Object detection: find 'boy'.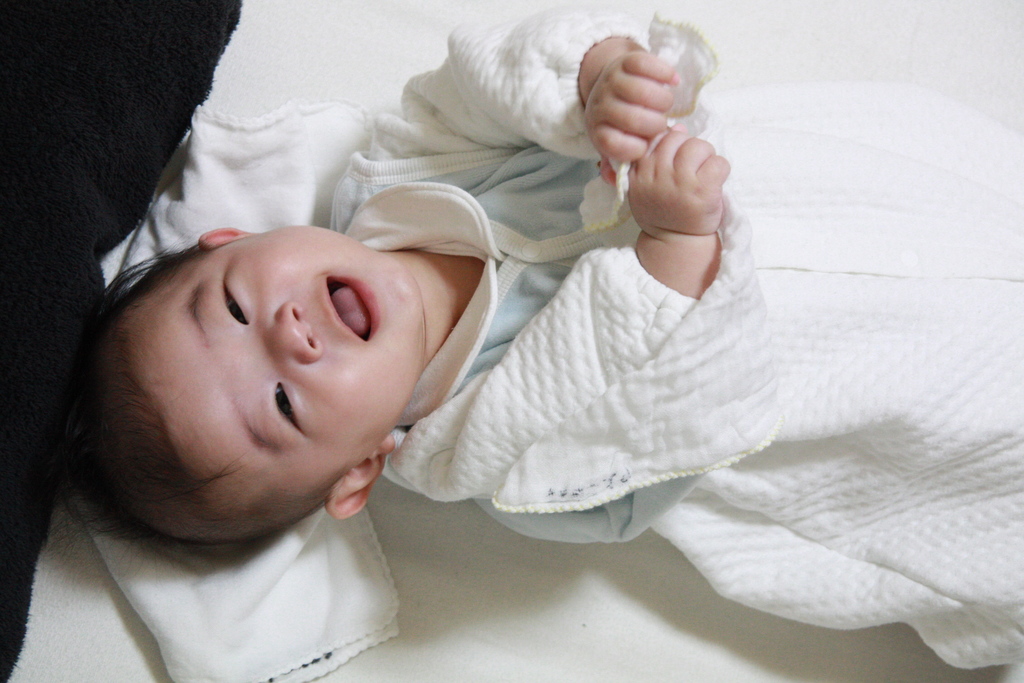
[left=49, top=18, right=1023, bottom=670].
